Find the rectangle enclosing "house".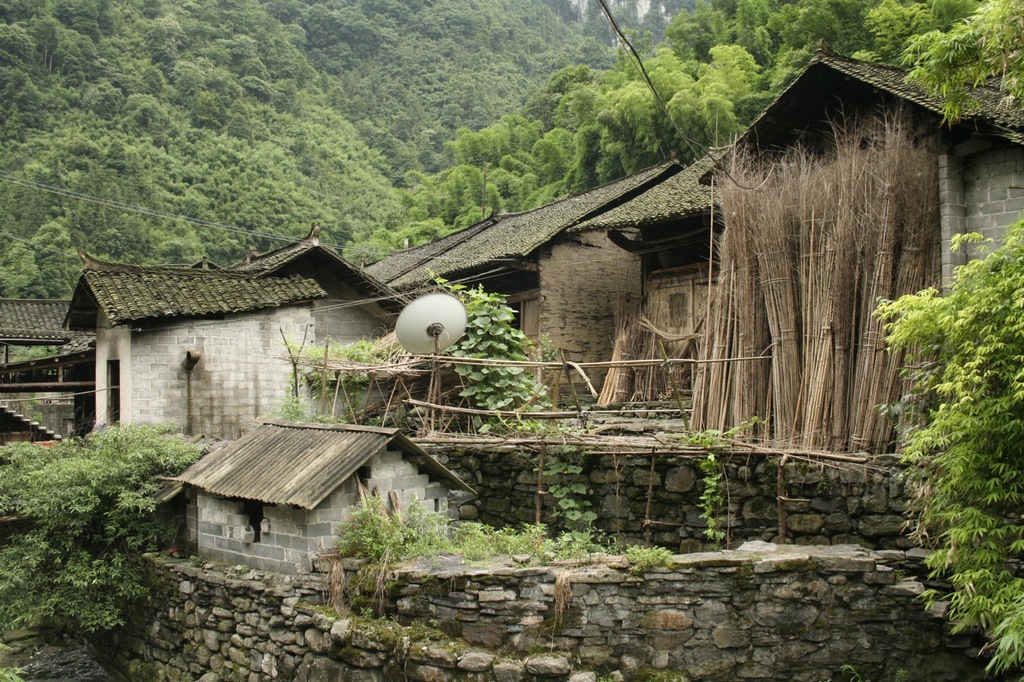
detection(702, 50, 1023, 441).
